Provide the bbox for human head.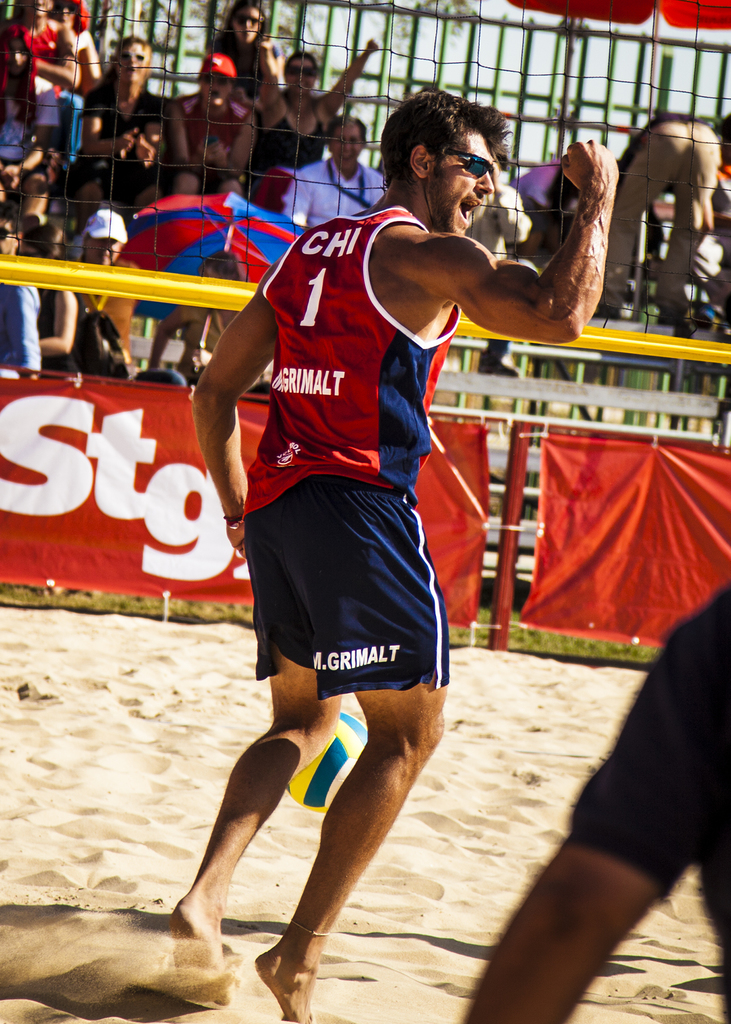
select_region(197, 49, 237, 109).
